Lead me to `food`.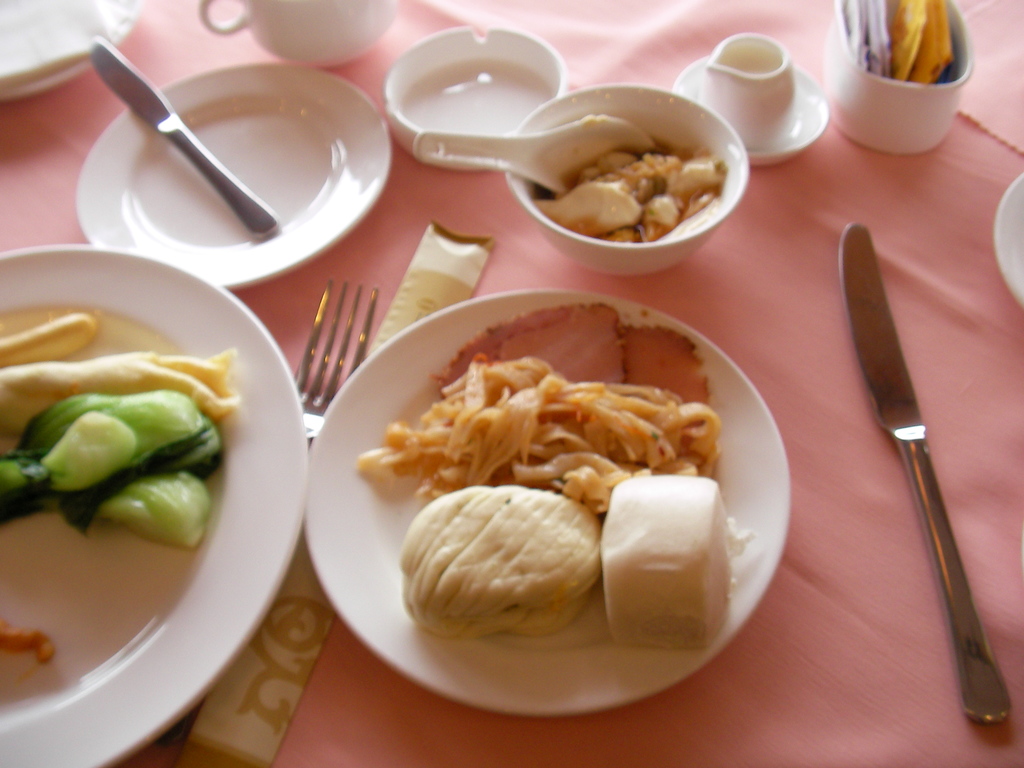
Lead to <region>530, 138, 726, 244</region>.
